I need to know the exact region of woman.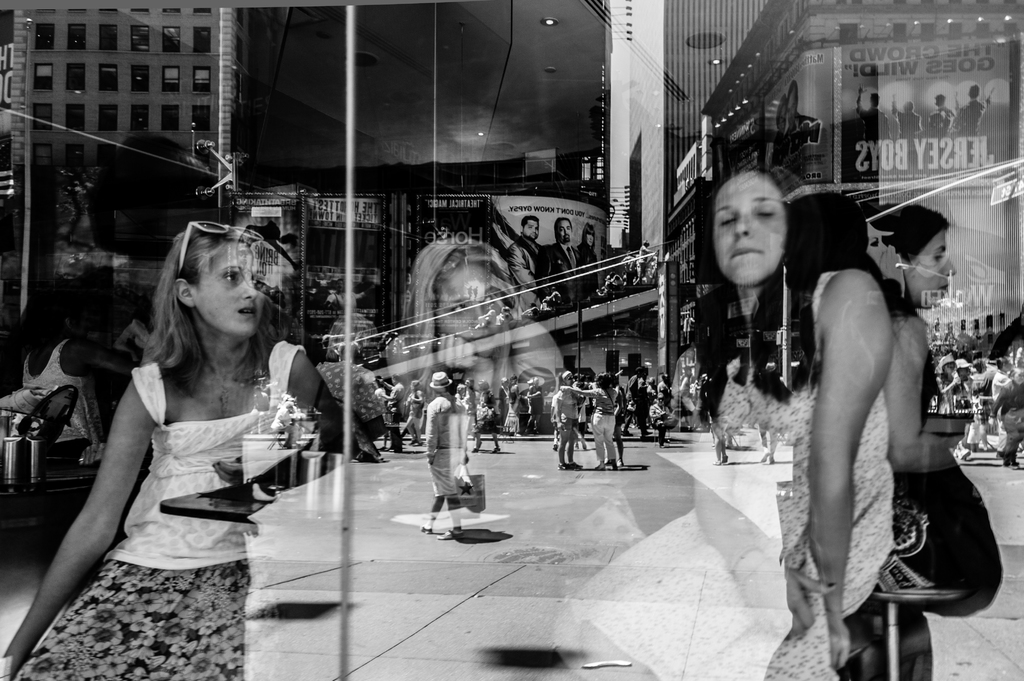
Region: select_region(561, 371, 620, 469).
